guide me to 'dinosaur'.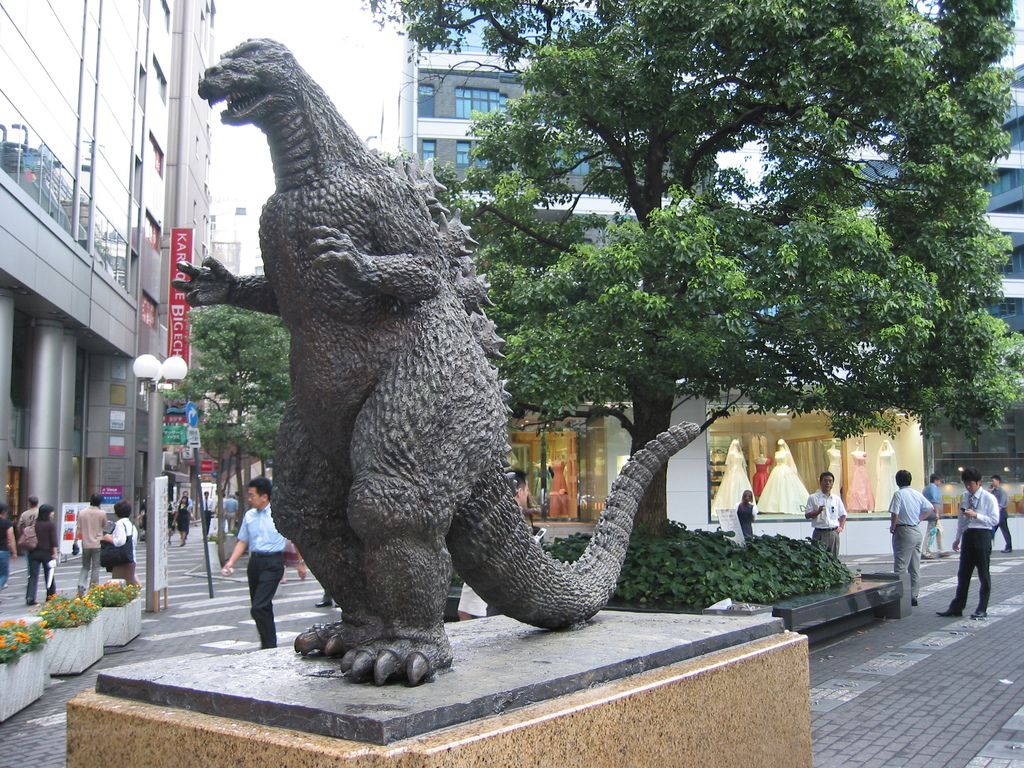
Guidance: x1=163, y1=35, x2=708, y2=687.
